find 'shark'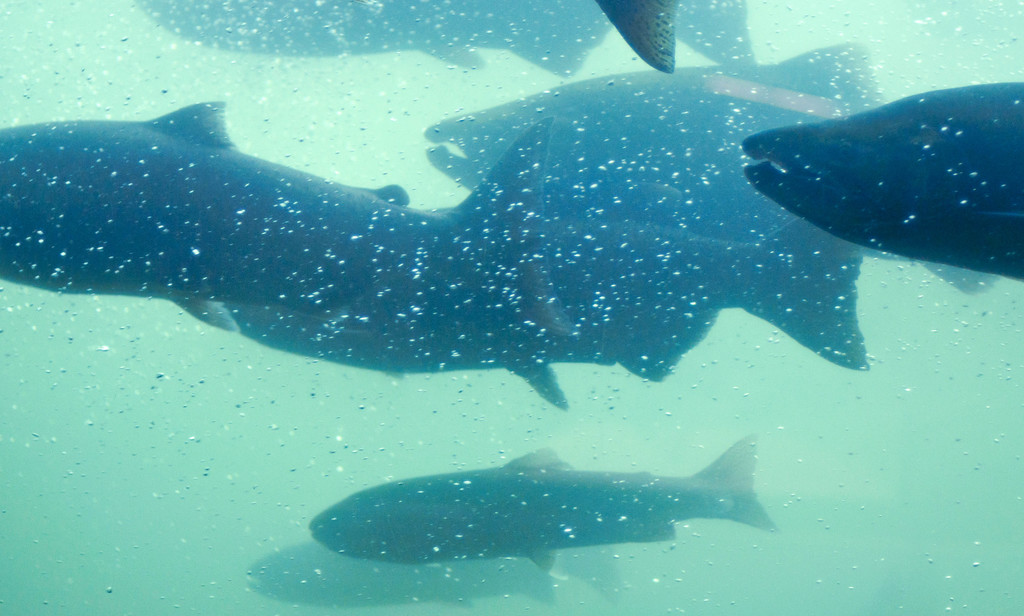
Rect(739, 81, 1020, 278)
